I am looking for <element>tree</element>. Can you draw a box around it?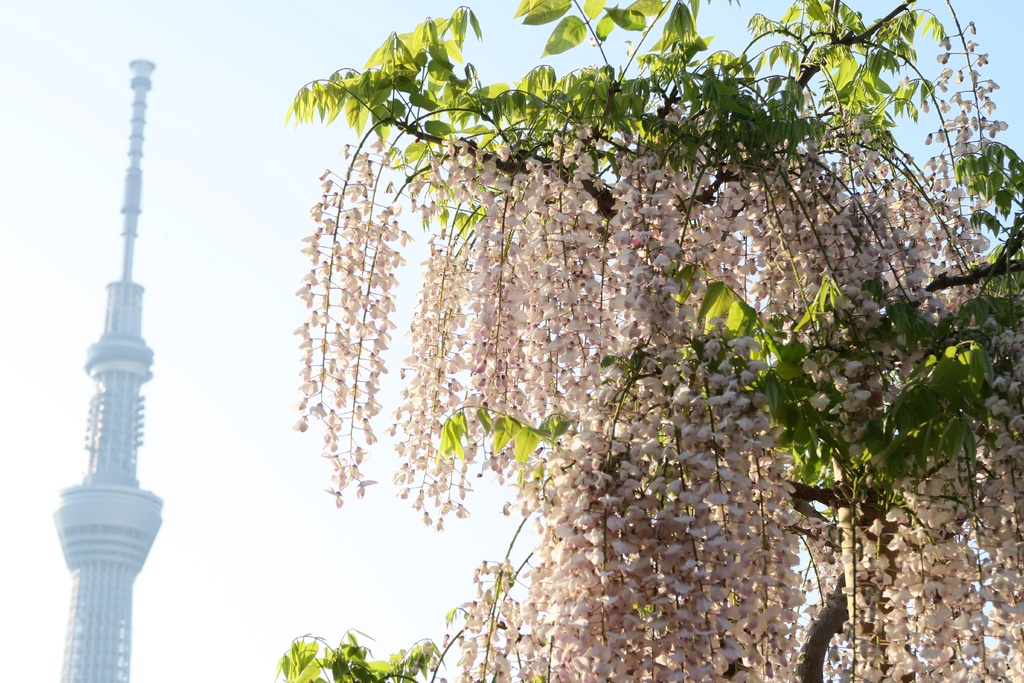
Sure, the bounding box is pyautogui.locateOnScreen(276, 0, 1023, 682).
